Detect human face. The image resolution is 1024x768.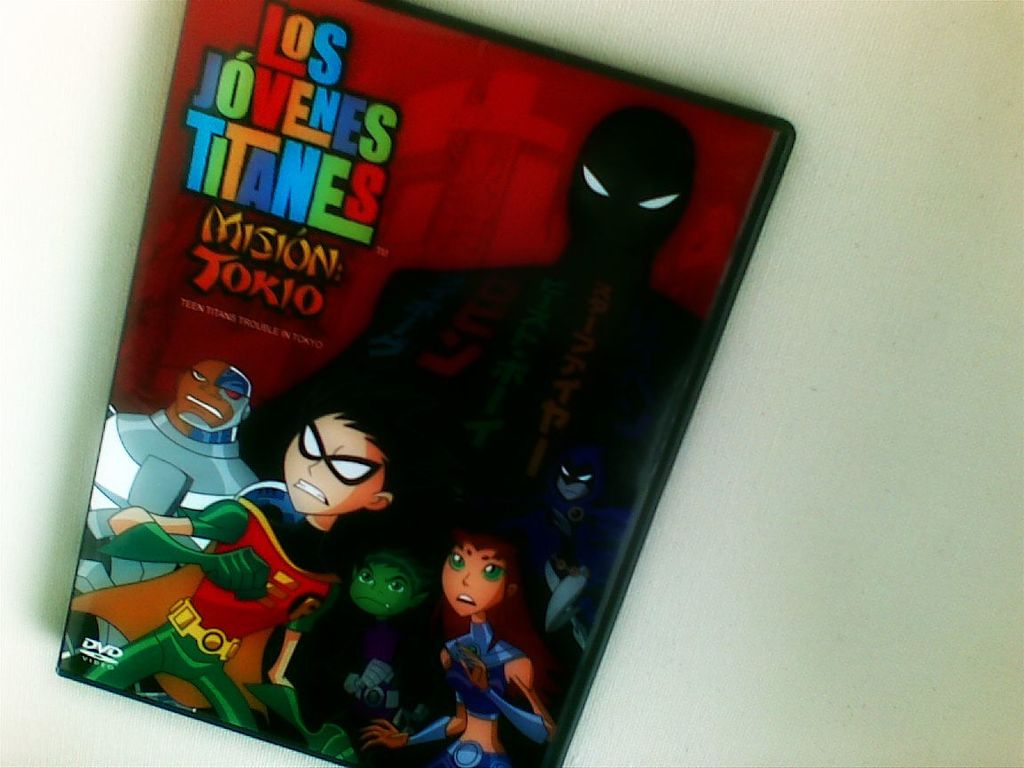
<region>432, 540, 505, 611</region>.
